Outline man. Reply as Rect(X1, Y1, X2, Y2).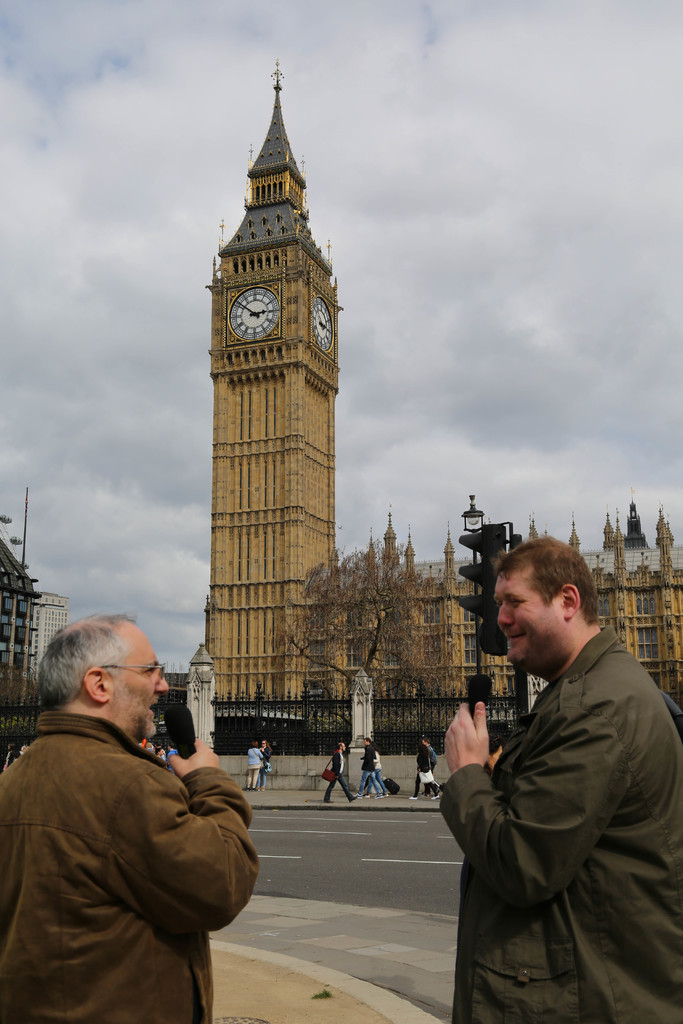
Rect(10, 618, 263, 1023).
